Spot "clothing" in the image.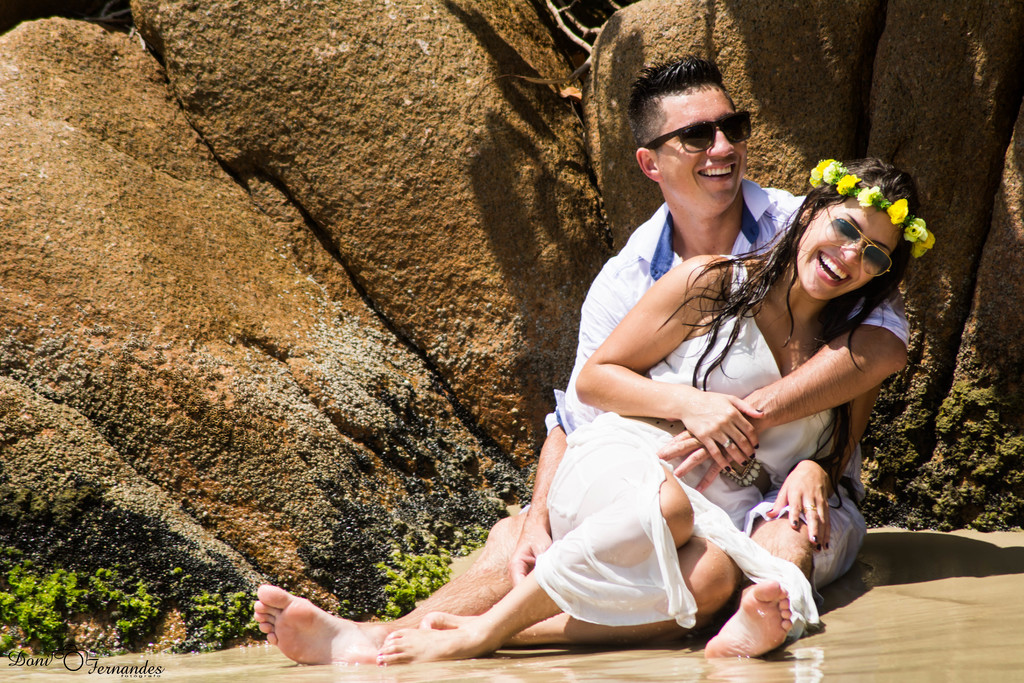
"clothing" found at (541, 183, 904, 606).
